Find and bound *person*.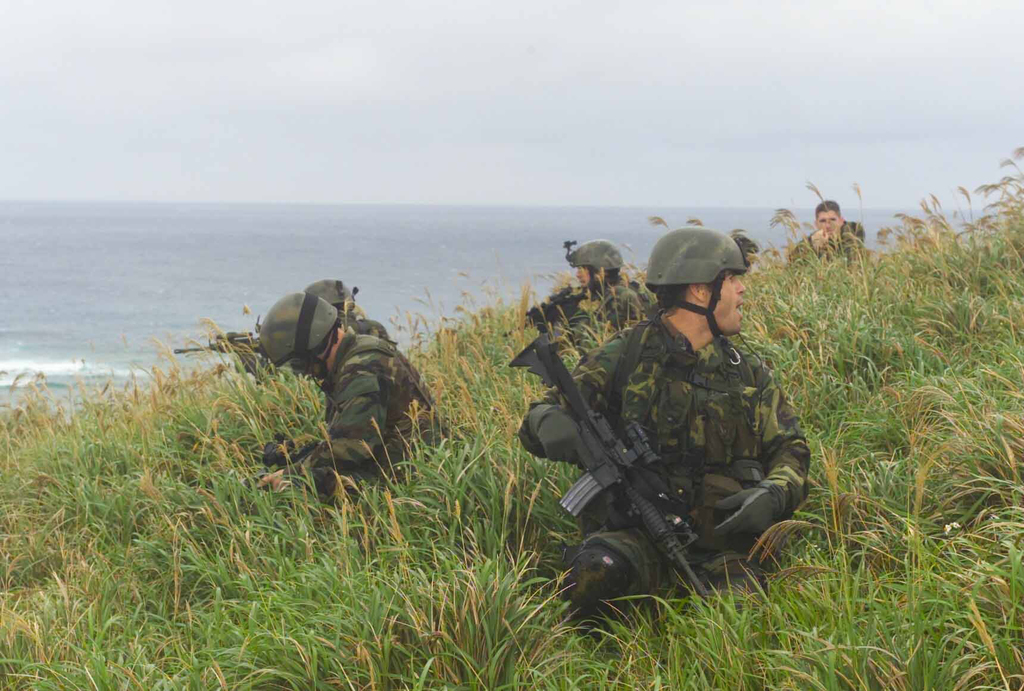
Bound: 208,272,379,377.
